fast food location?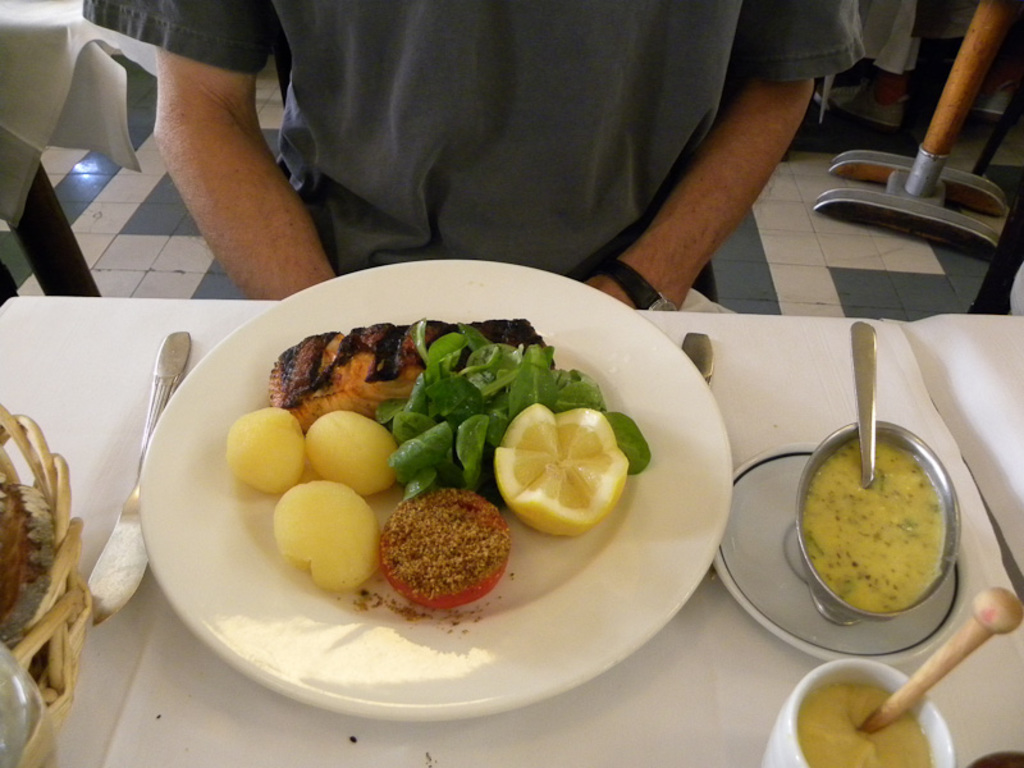
bbox=[0, 471, 55, 631]
